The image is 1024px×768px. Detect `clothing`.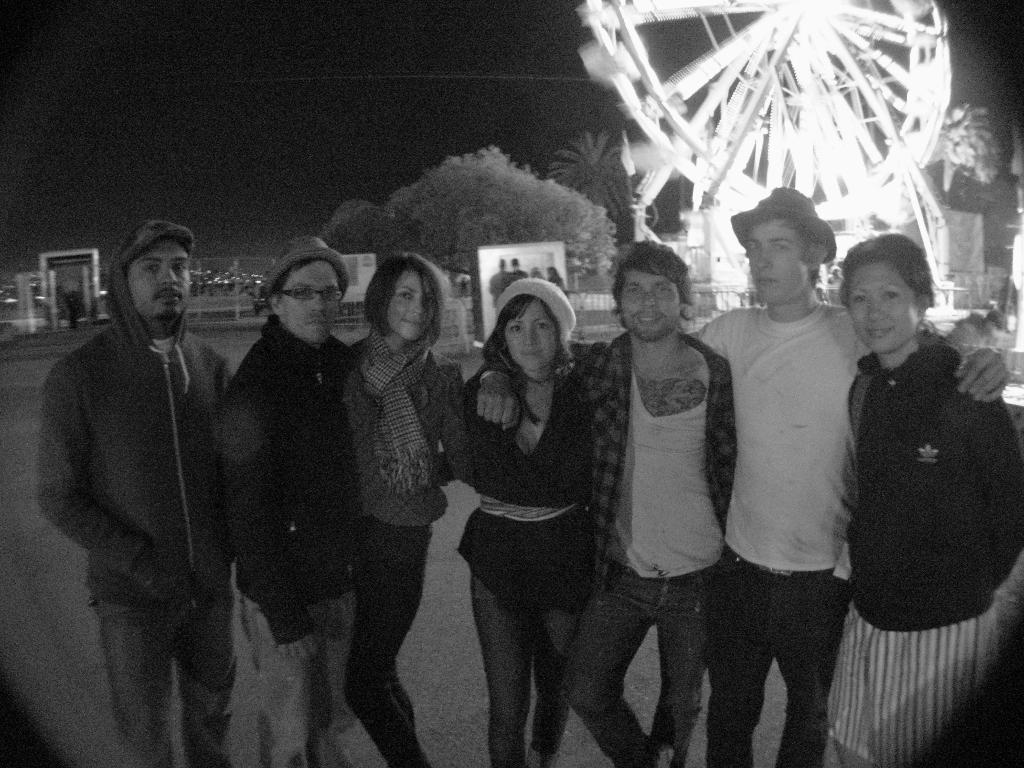
Detection: <bbox>35, 220, 235, 767</bbox>.
